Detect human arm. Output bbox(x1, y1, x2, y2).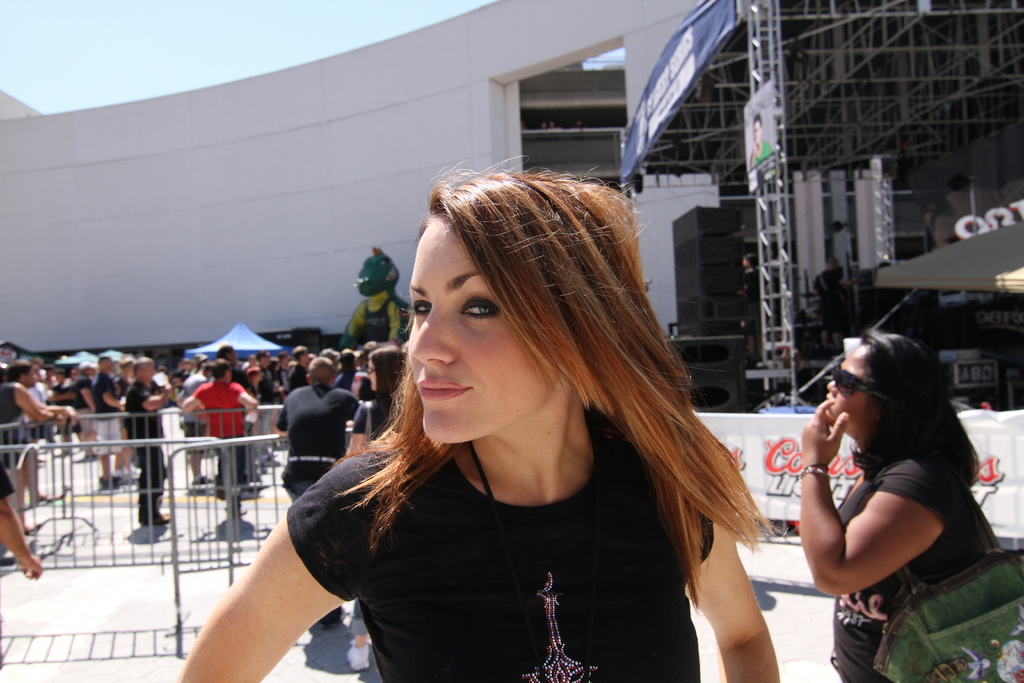
bbox(184, 497, 357, 670).
